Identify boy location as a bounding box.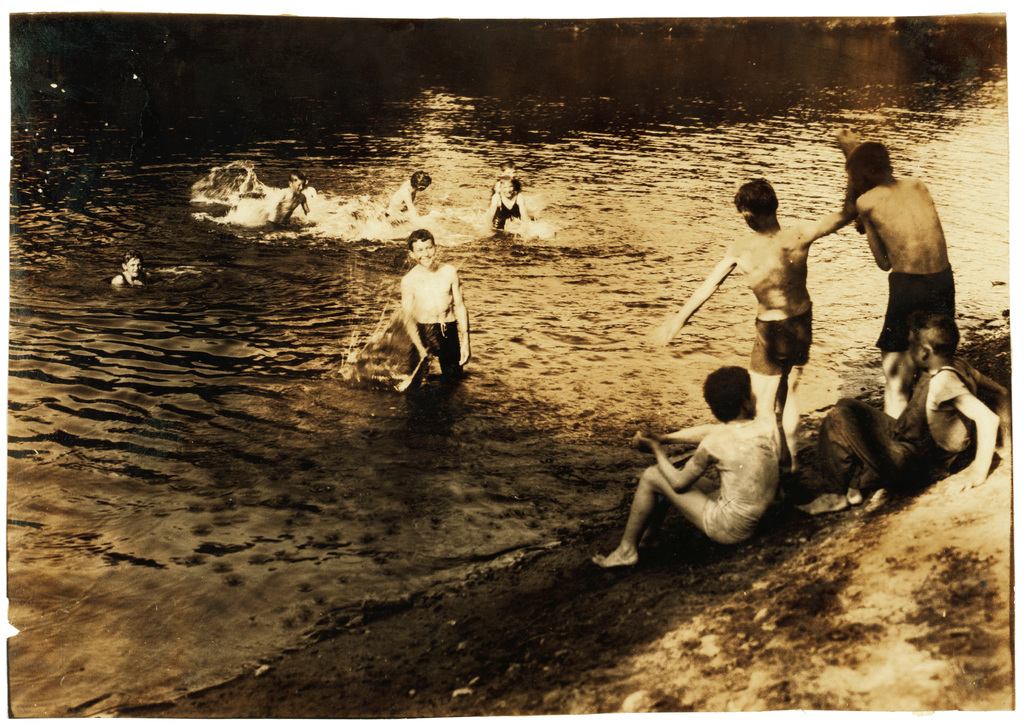
[x1=488, y1=160, x2=520, y2=201].
